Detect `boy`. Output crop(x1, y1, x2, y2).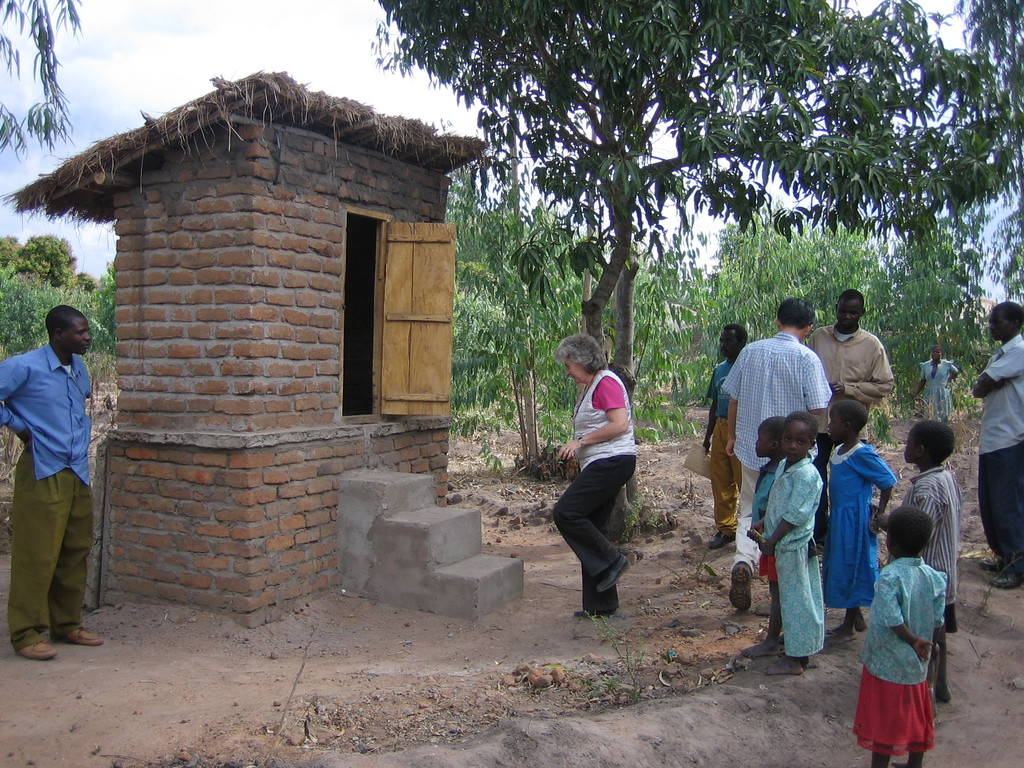
crop(872, 419, 961, 707).
